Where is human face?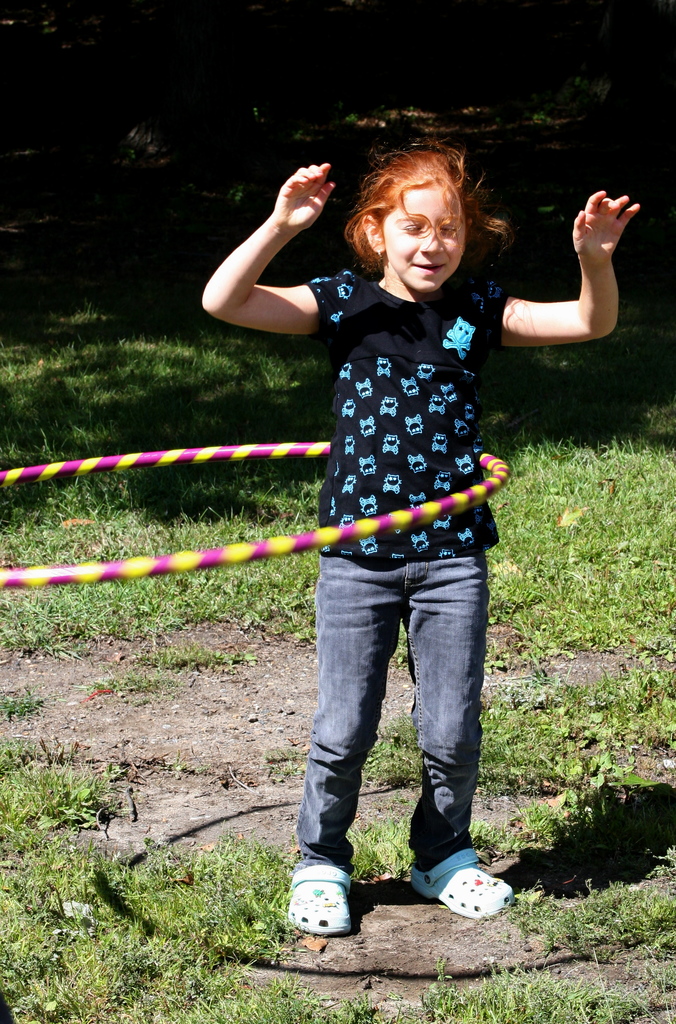
<region>376, 186, 461, 291</region>.
